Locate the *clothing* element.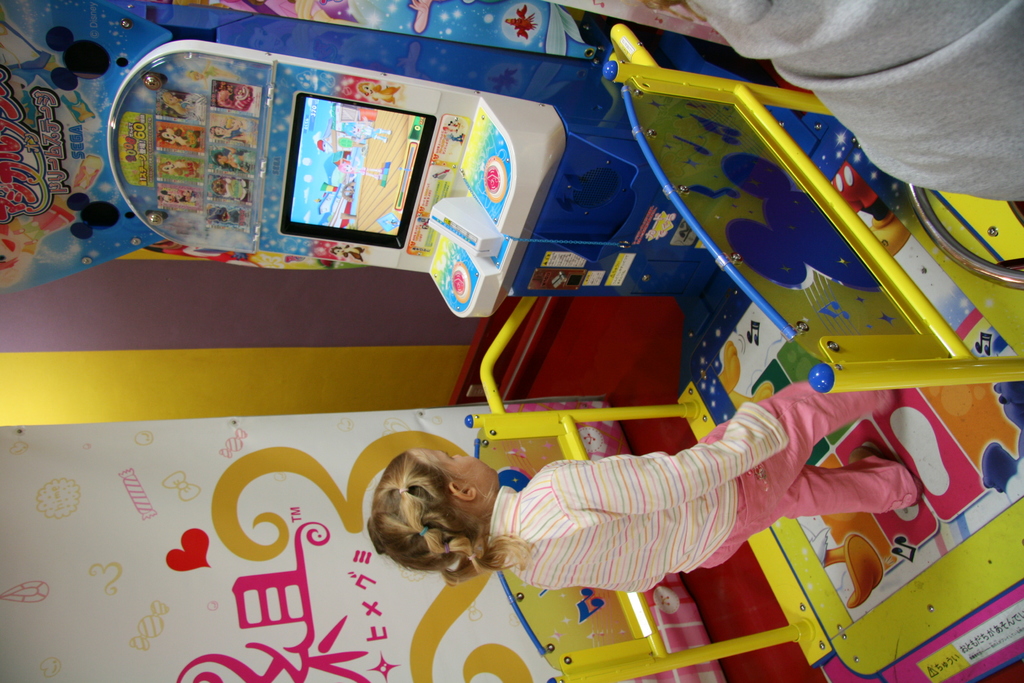
Element bbox: {"left": 490, "top": 349, "right": 883, "bottom": 645}.
